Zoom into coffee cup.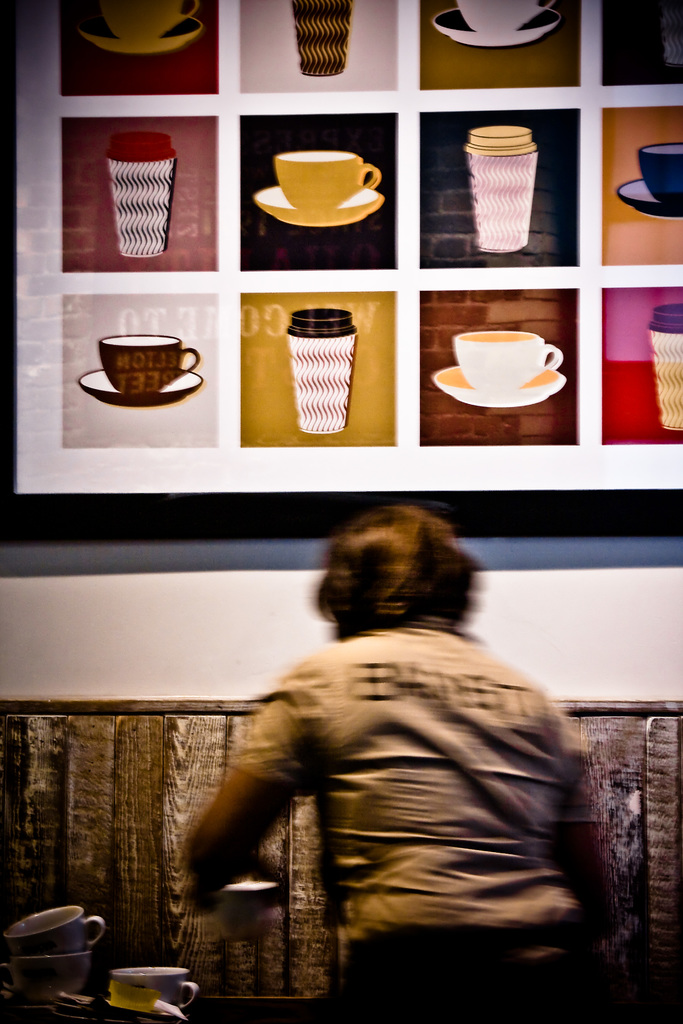
Zoom target: Rect(108, 967, 200, 1016).
